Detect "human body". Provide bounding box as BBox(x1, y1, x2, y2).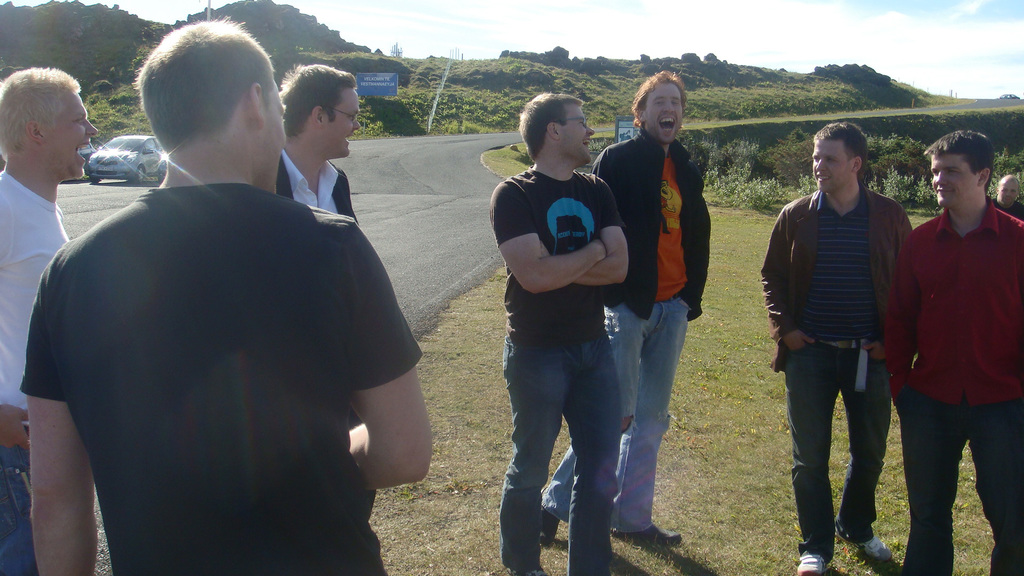
BBox(0, 168, 69, 575).
